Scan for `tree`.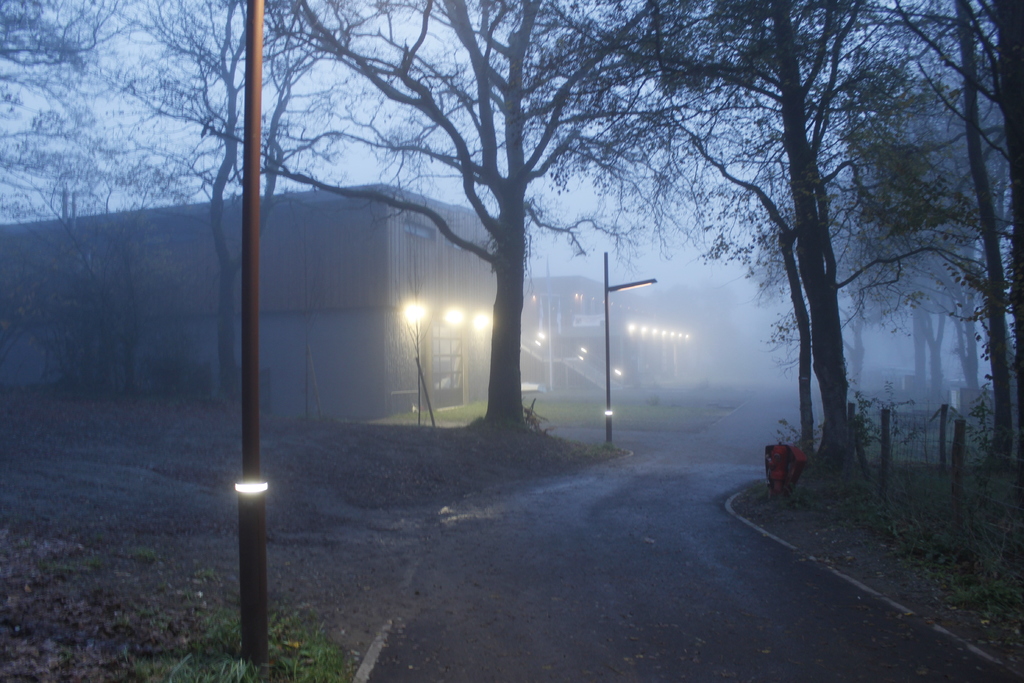
Scan result: 1, 4, 1023, 509.
